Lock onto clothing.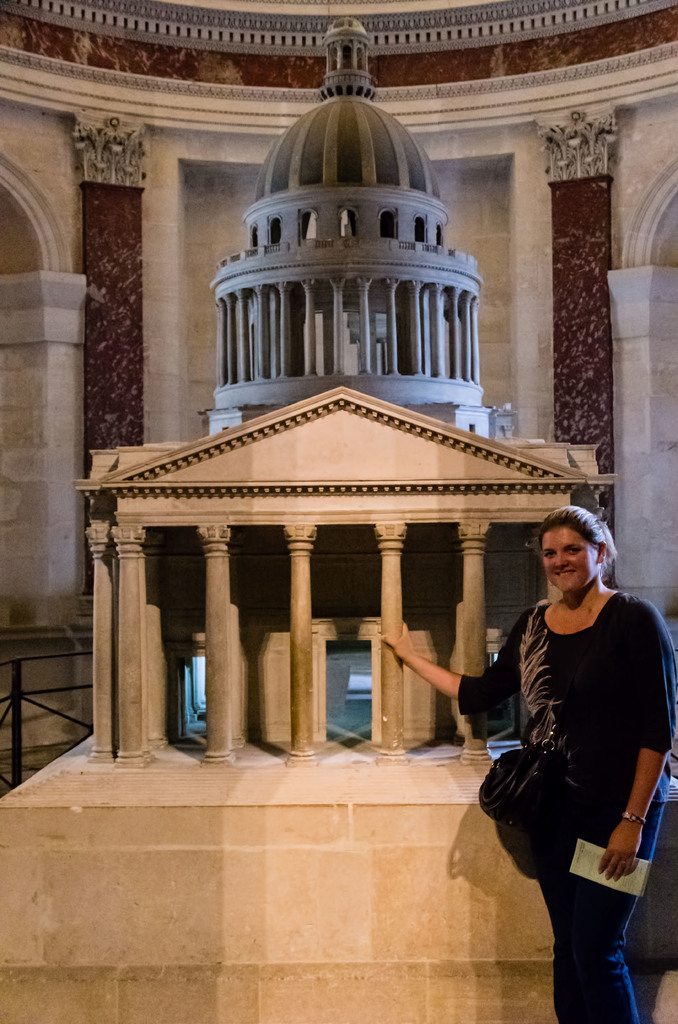
Locked: (x1=456, y1=586, x2=677, y2=1023).
